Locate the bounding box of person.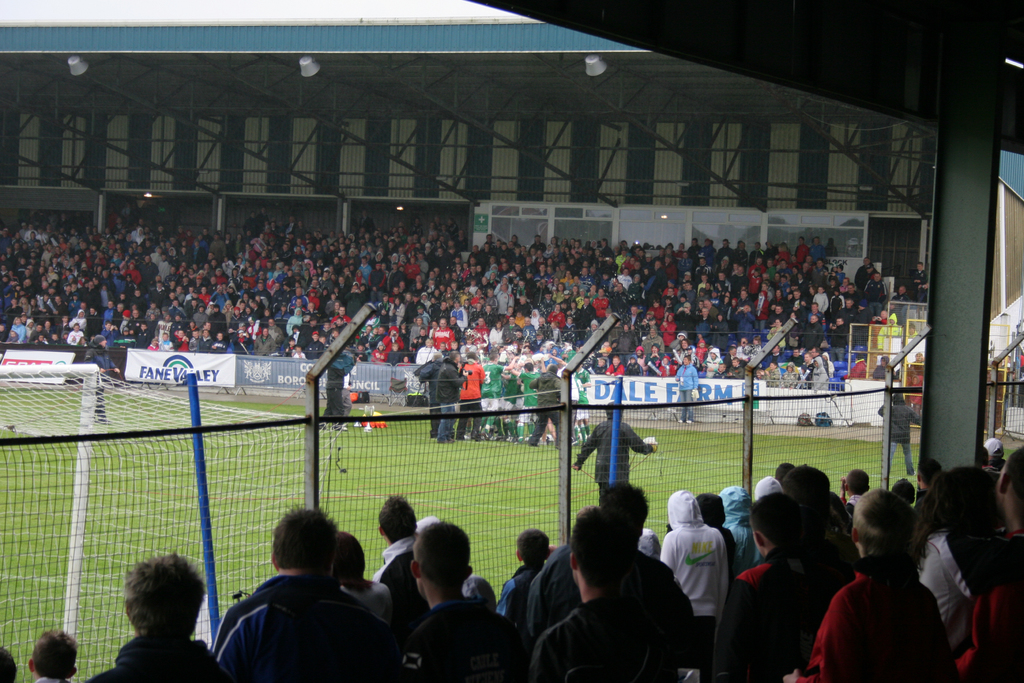
Bounding box: select_region(826, 483, 959, 682).
